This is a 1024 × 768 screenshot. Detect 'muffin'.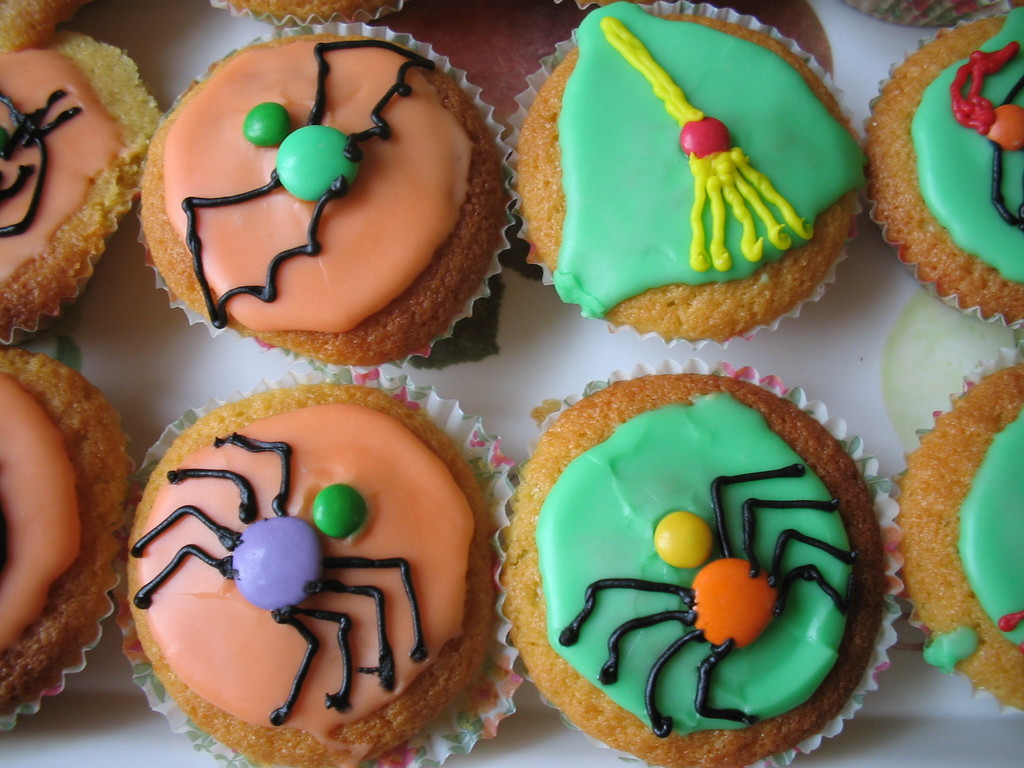
x1=488, y1=353, x2=893, y2=767.
